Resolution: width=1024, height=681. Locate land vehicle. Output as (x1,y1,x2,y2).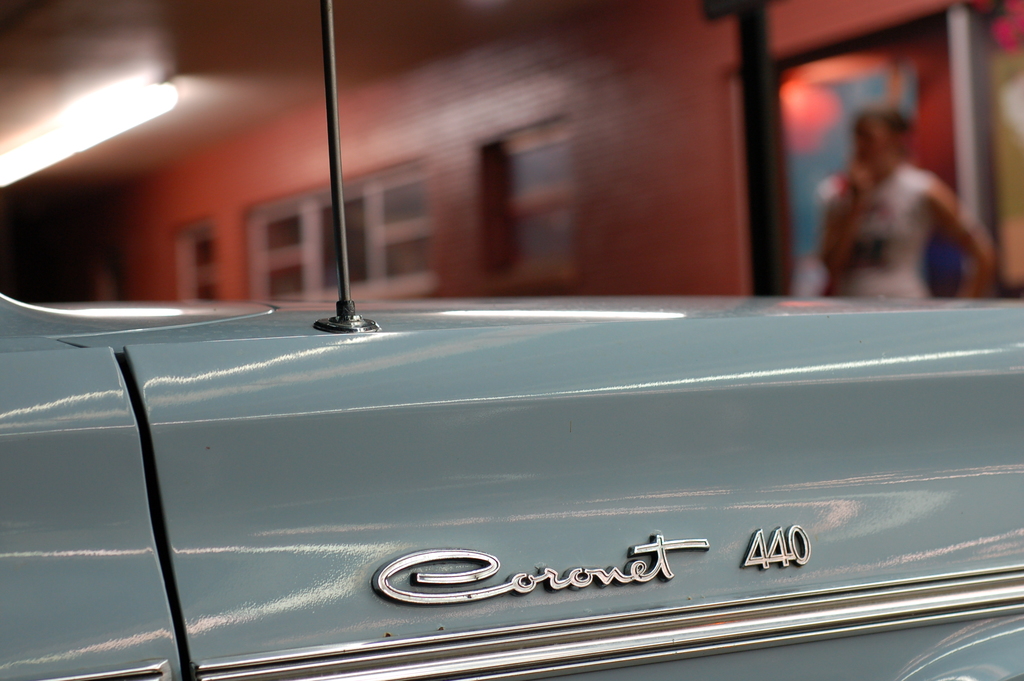
(0,0,1023,680).
